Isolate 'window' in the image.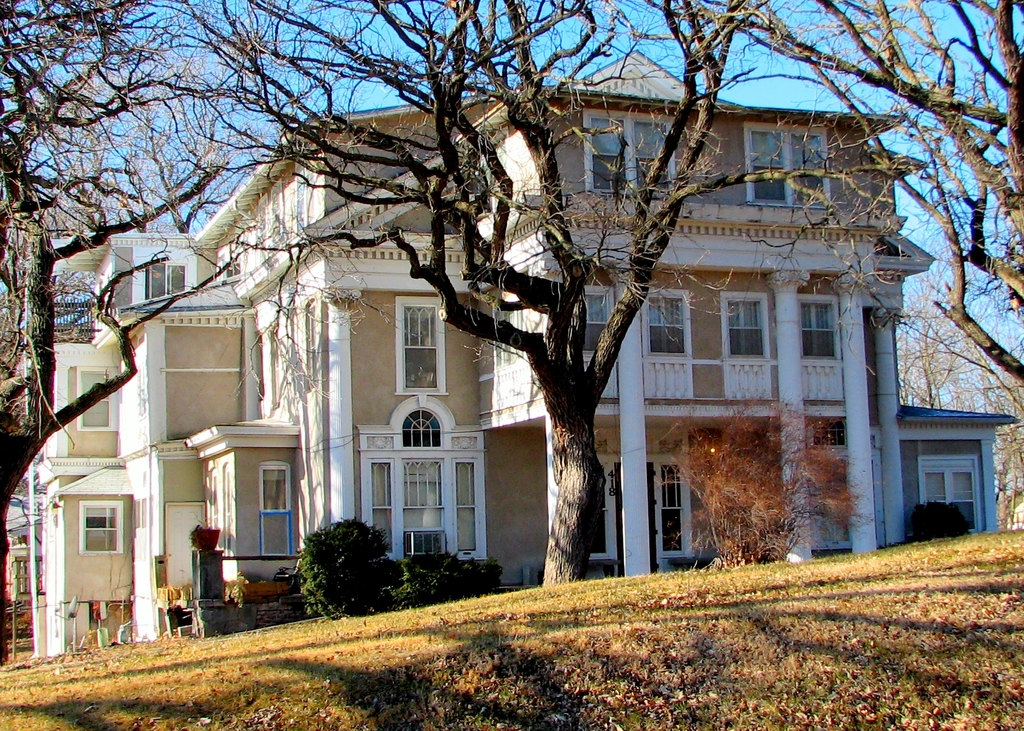
Isolated region: (x1=657, y1=464, x2=682, y2=554).
